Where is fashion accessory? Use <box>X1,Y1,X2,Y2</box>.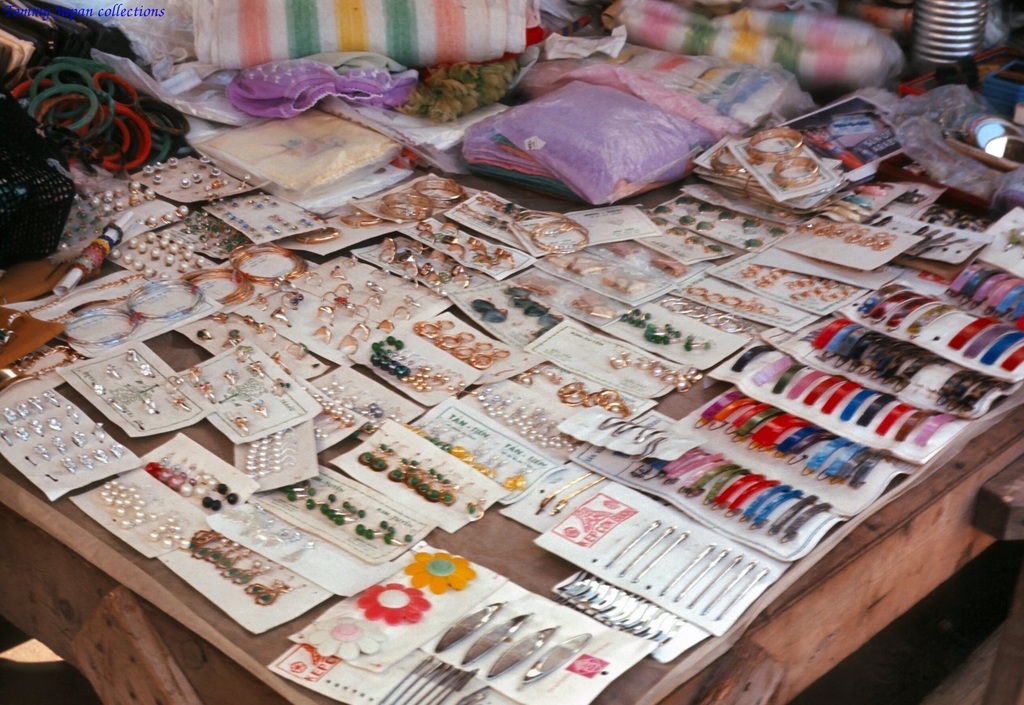
<box>467,612,536,660</box>.
